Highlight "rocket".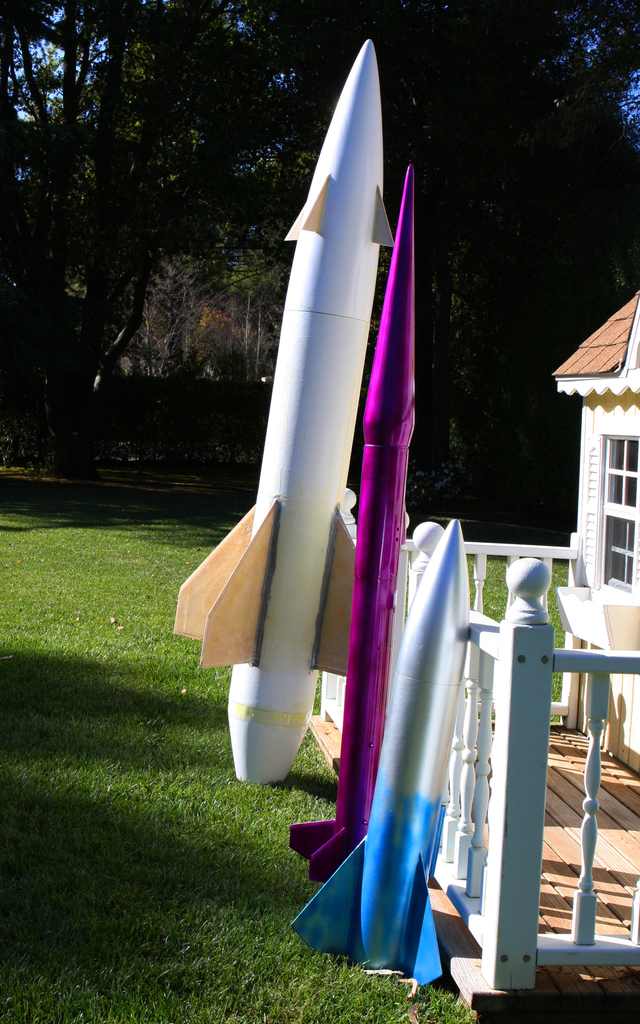
Highlighted region: [x1=288, y1=161, x2=410, y2=883].
